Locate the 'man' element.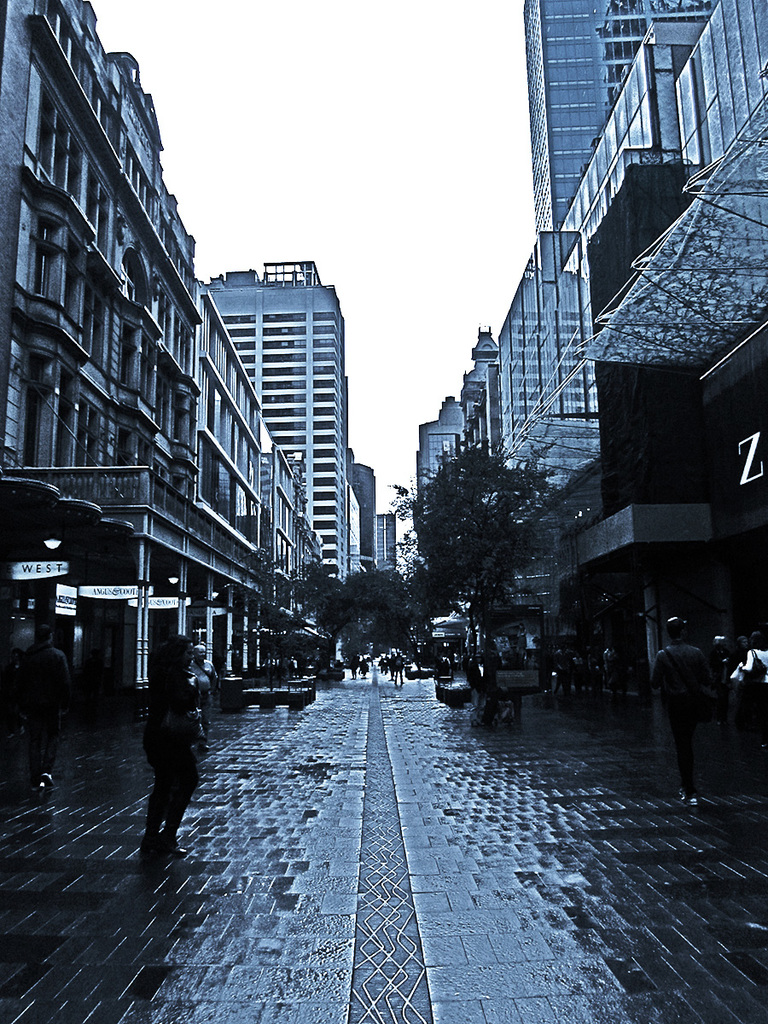
Element bbox: 190/643/218/755.
